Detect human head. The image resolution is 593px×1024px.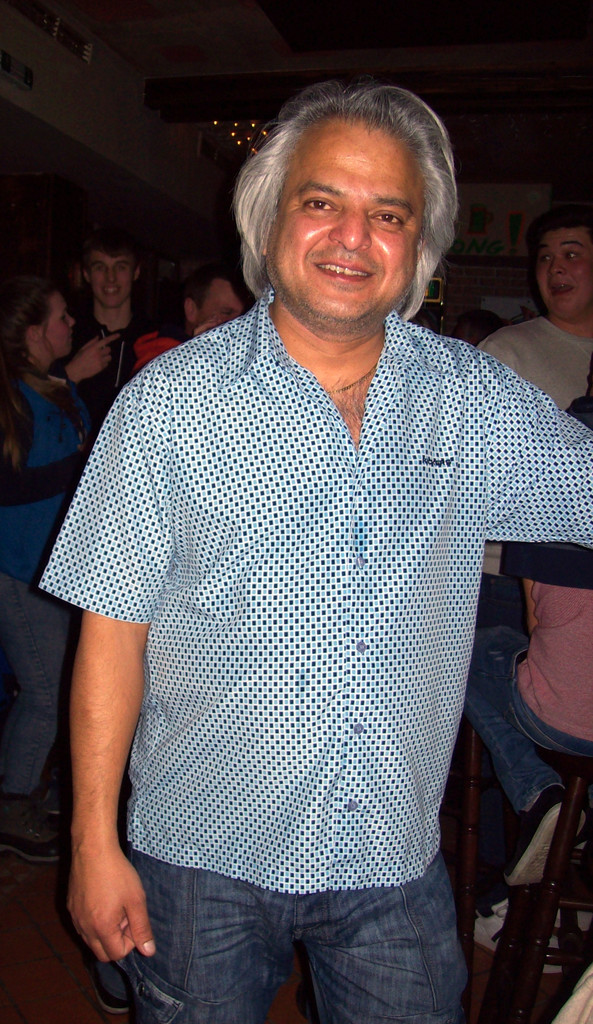
[528,204,592,317].
